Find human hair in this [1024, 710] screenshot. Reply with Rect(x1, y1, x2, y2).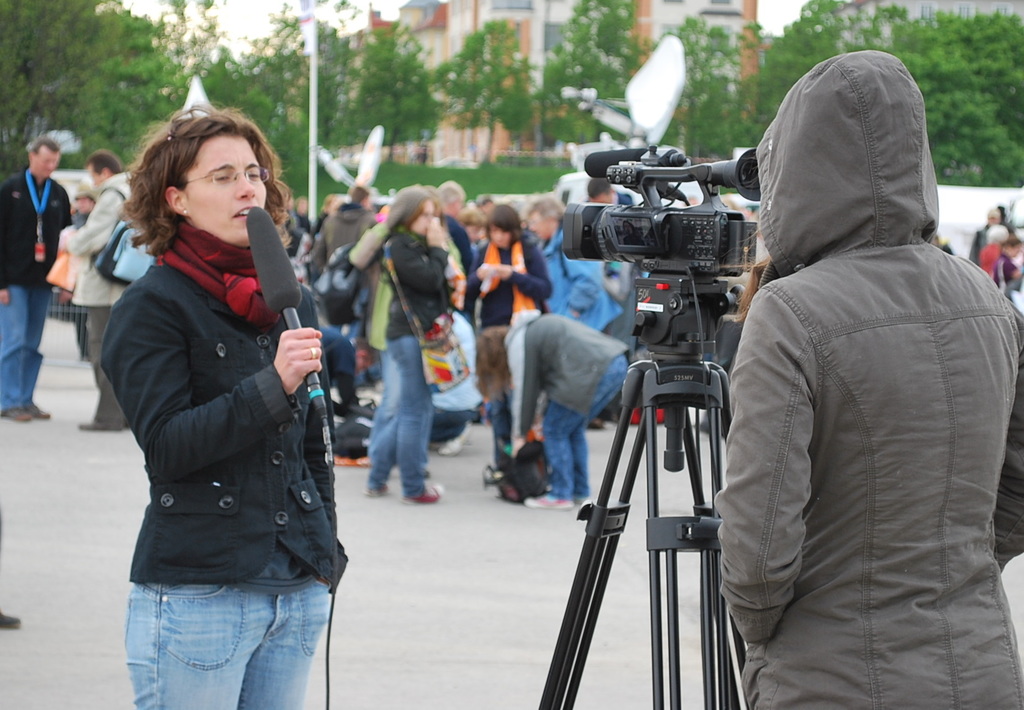
Rect(587, 176, 612, 200).
